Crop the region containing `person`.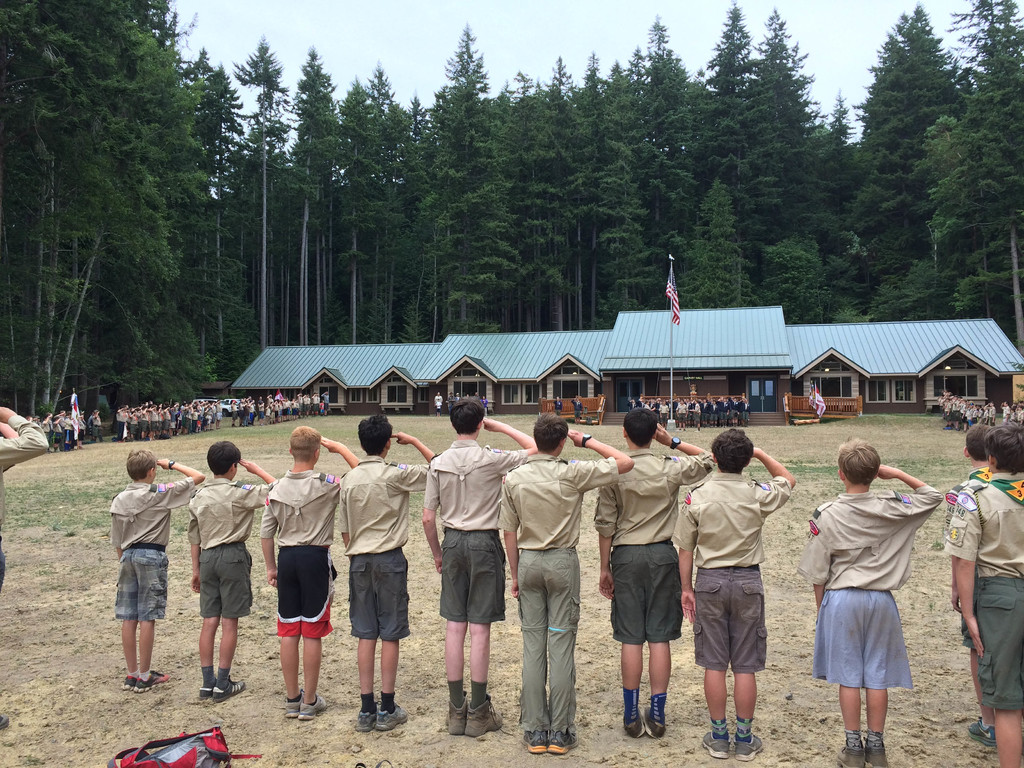
Crop region: {"x1": 259, "y1": 423, "x2": 360, "y2": 726}.
